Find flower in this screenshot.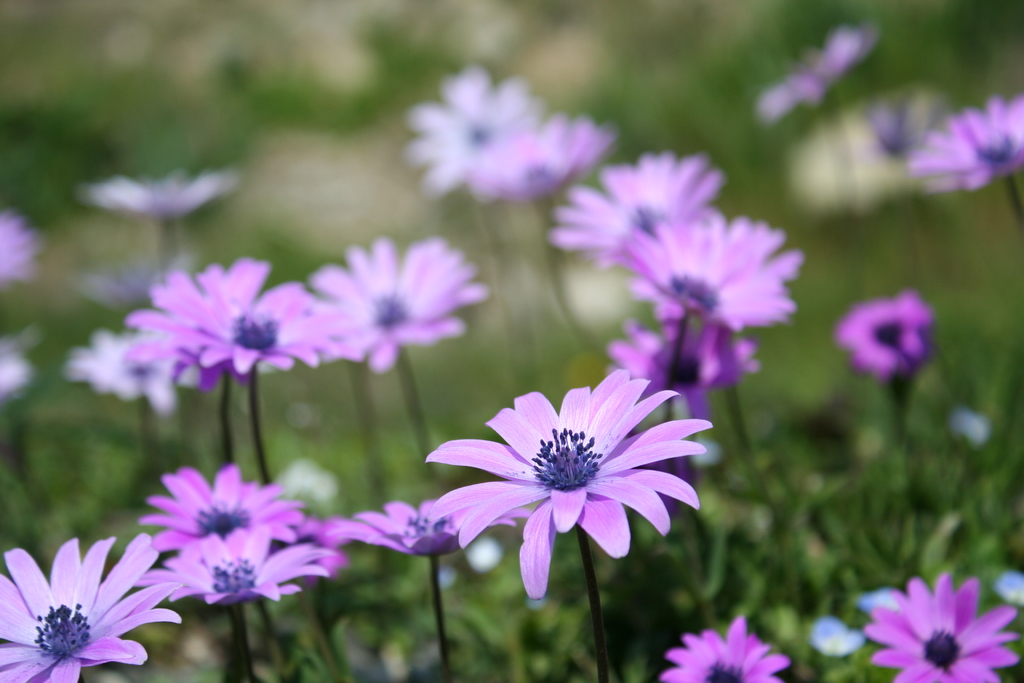
The bounding box for flower is crop(803, 611, 865, 658).
